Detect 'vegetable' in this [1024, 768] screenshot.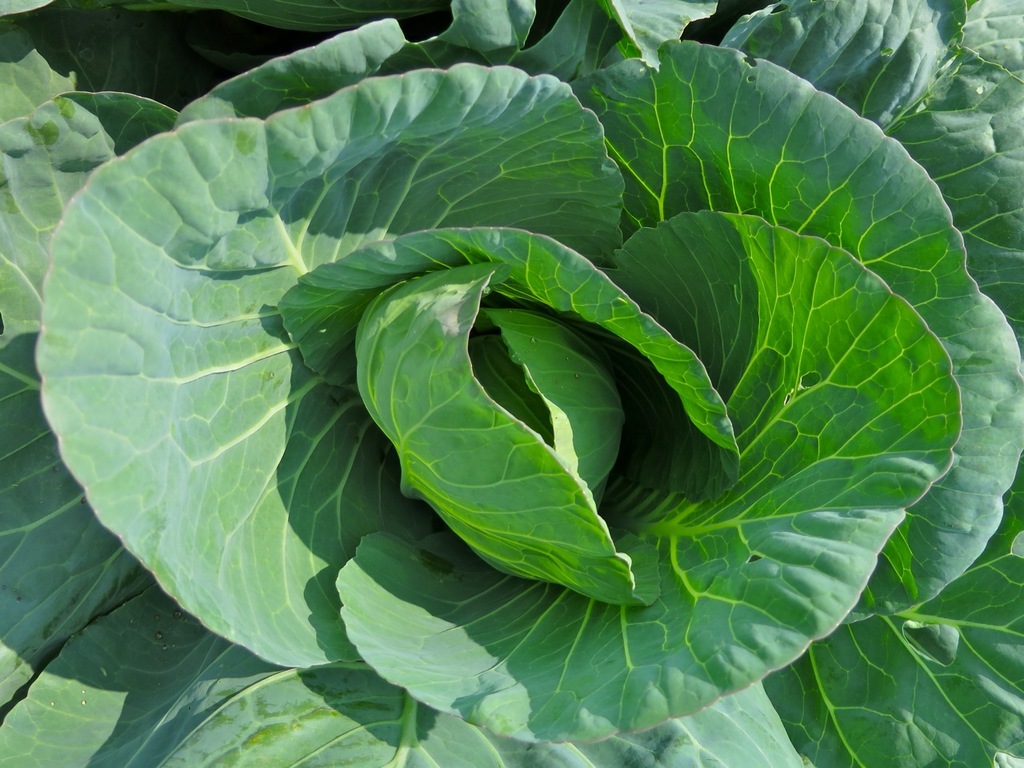
Detection: 0/0/1023/767.
